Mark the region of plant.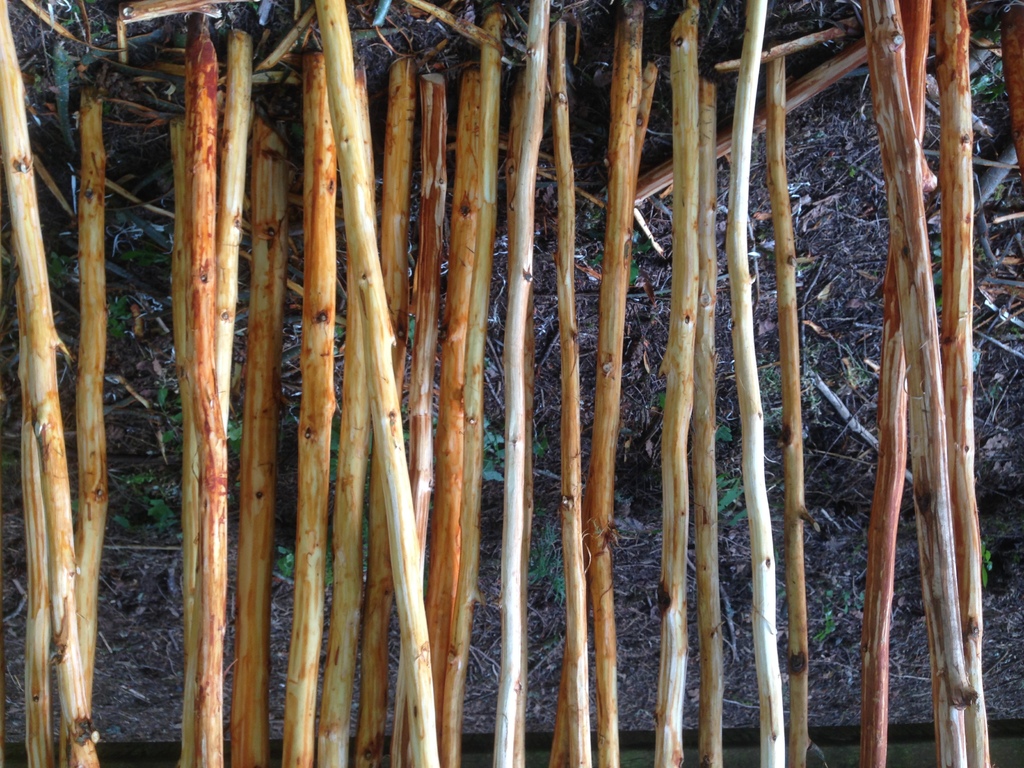
Region: x1=980 y1=540 x2=994 y2=588.
